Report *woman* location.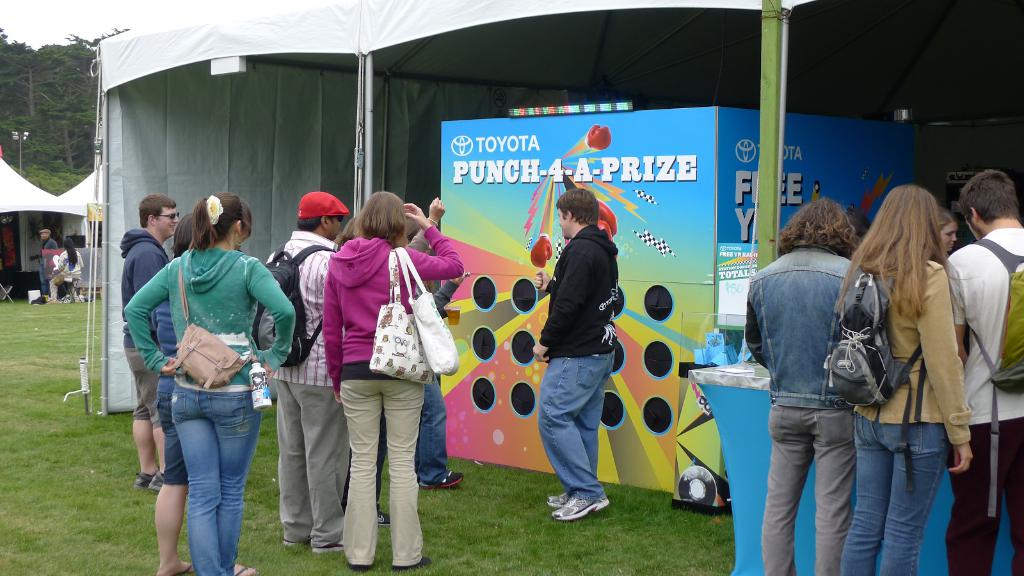
Report: region(842, 182, 965, 575).
